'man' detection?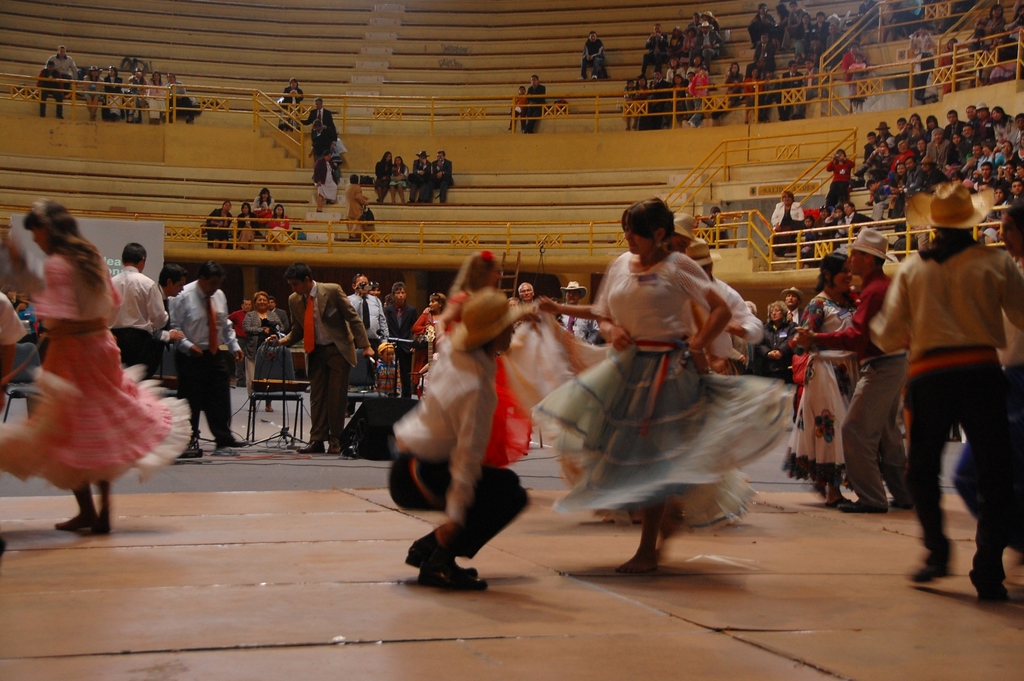
box(408, 150, 432, 207)
